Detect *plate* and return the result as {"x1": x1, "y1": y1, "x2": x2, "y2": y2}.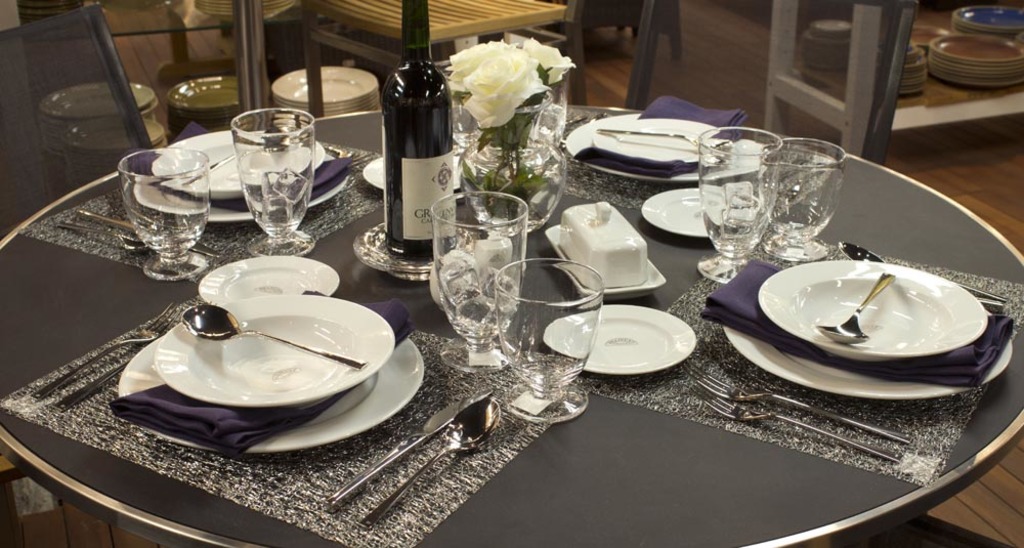
{"x1": 562, "y1": 112, "x2": 773, "y2": 182}.
